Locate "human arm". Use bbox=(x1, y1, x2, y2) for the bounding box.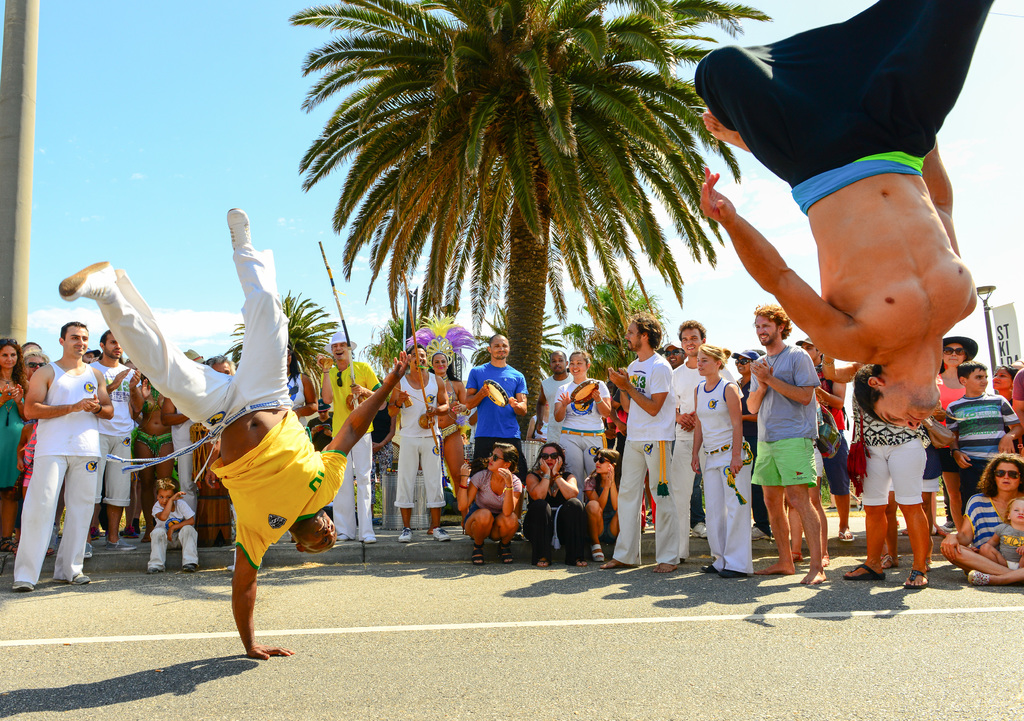
bbox=(813, 382, 849, 410).
